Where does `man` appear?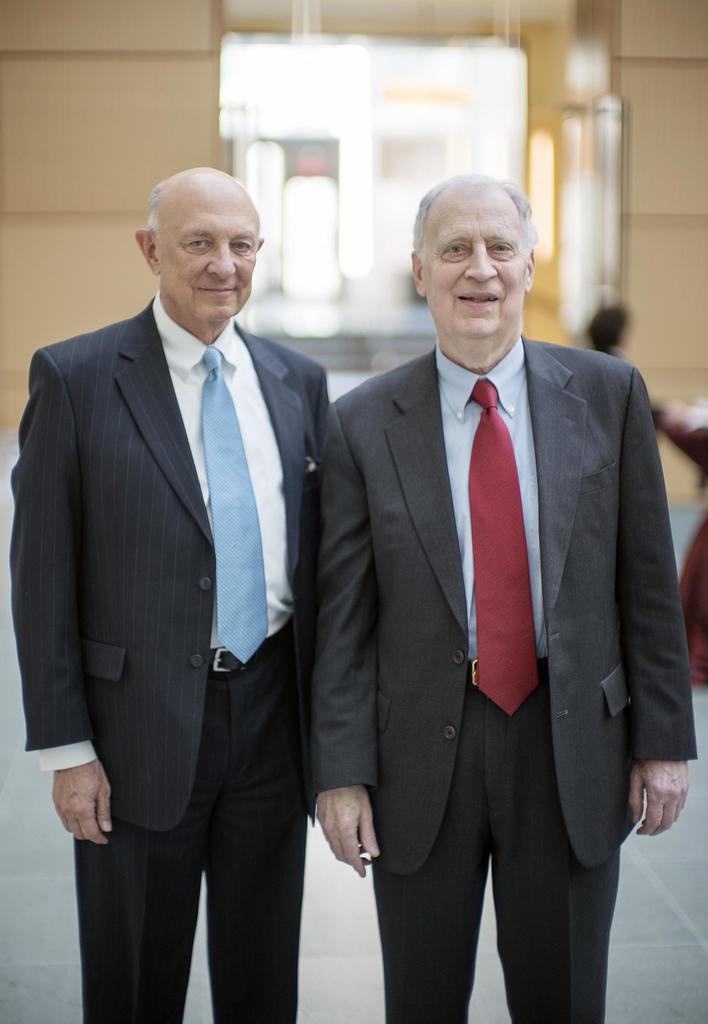
Appears at 10/161/333/1023.
